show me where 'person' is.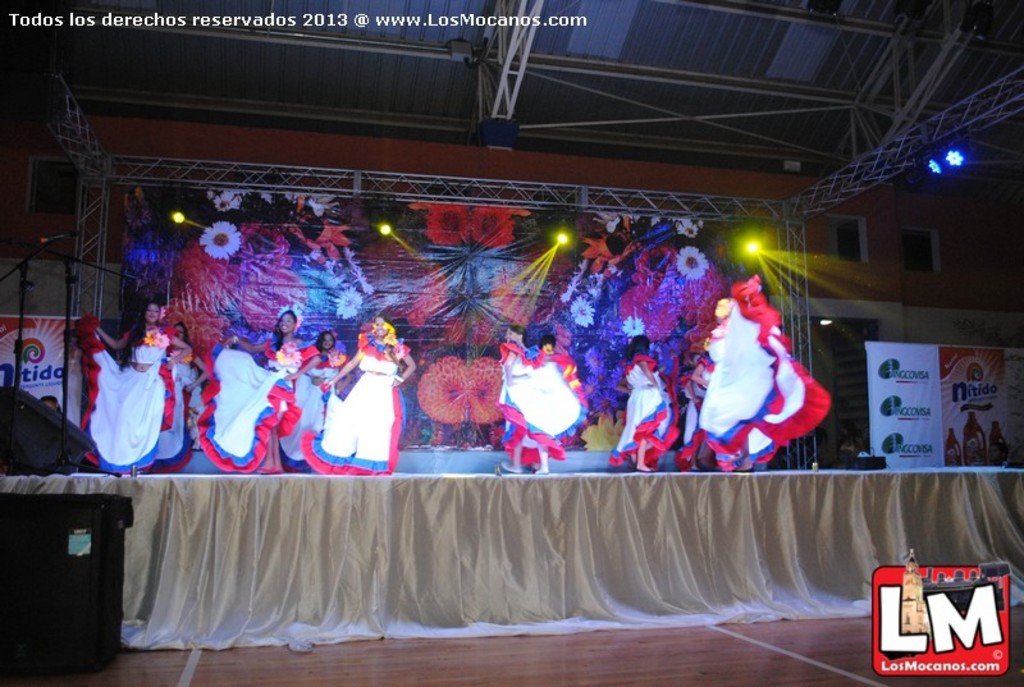
'person' is at 193, 311, 326, 475.
